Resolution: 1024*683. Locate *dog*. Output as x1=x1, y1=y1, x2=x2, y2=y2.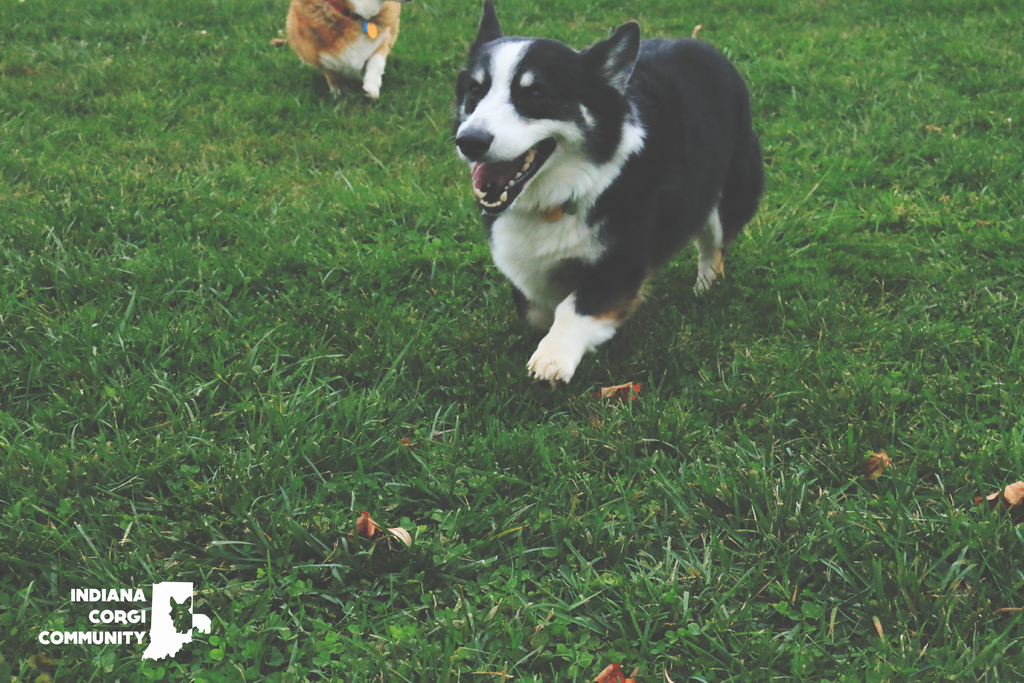
x1=169, y1=593, x2=211, y2=632.
